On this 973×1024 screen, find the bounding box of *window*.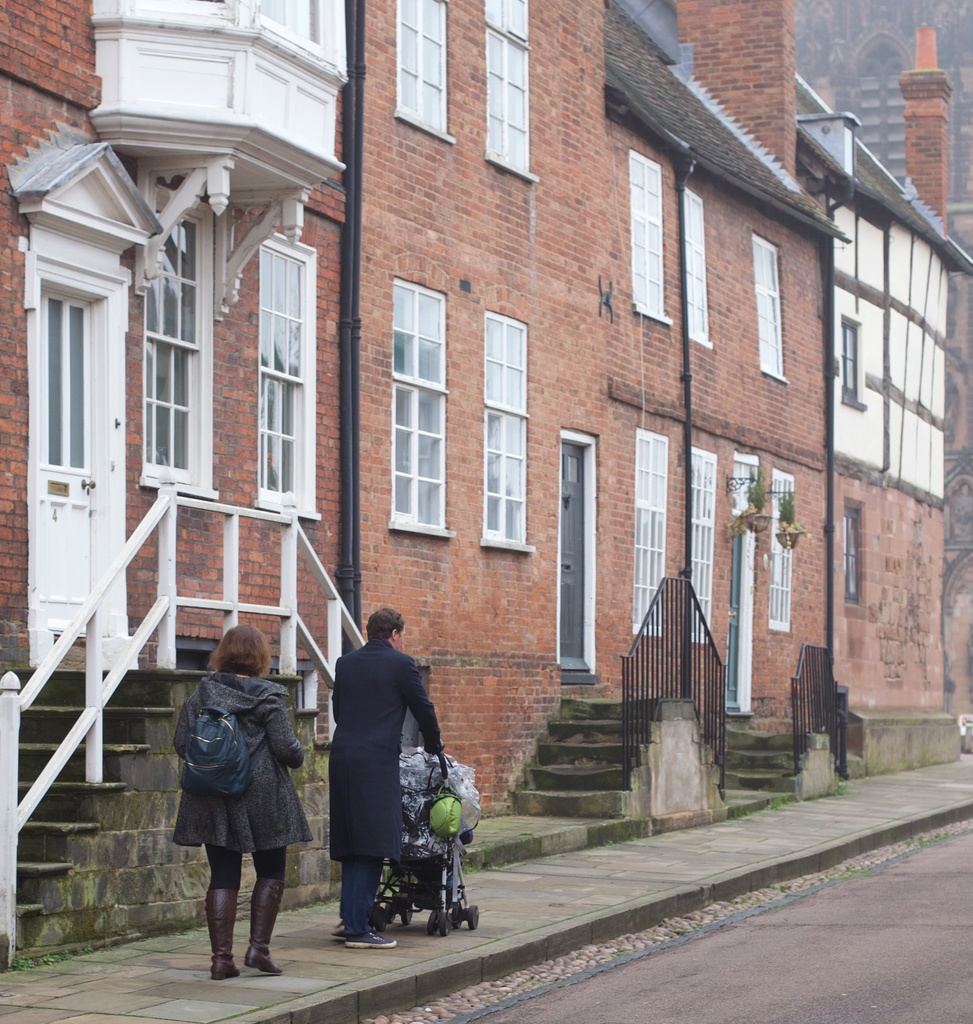
Bounding box: BBox(689, 442, 713, 645).
